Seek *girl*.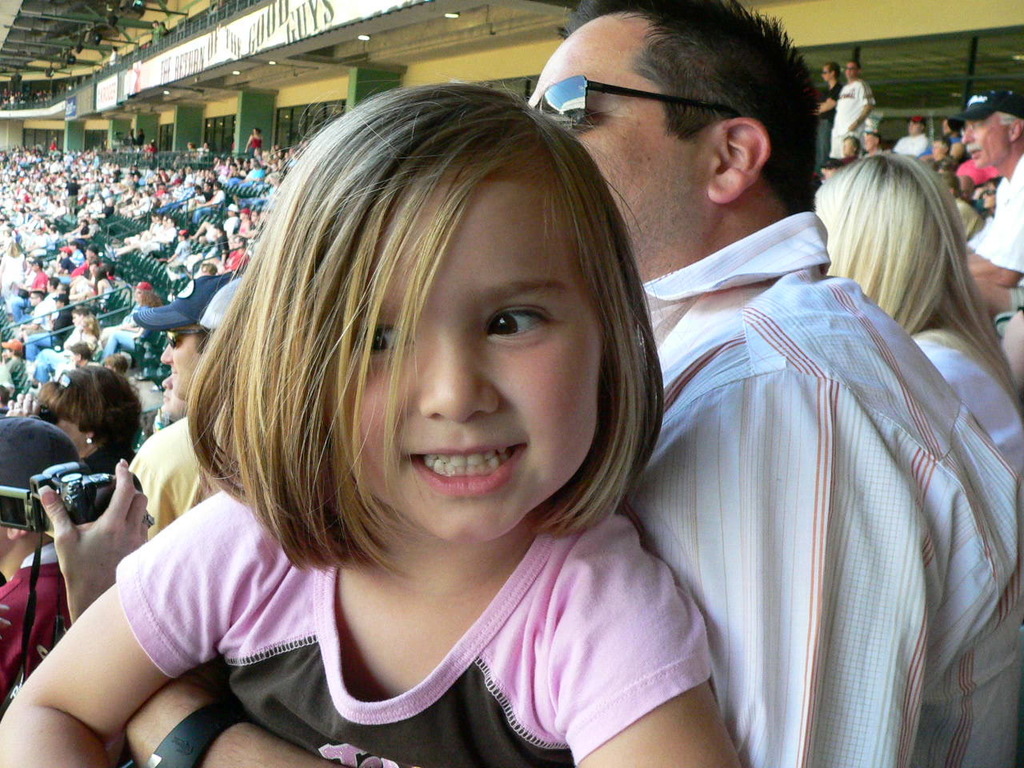
Rect(0, 80, 746, 762).
